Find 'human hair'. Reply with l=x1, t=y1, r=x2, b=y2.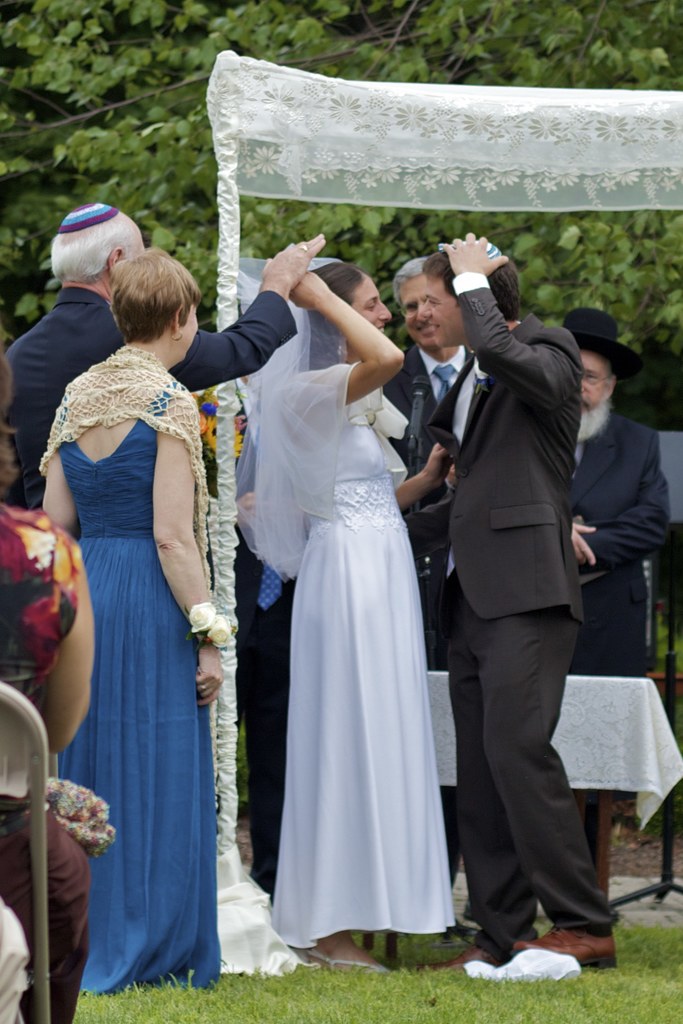
l=400, t=259, r=432, b=305.
